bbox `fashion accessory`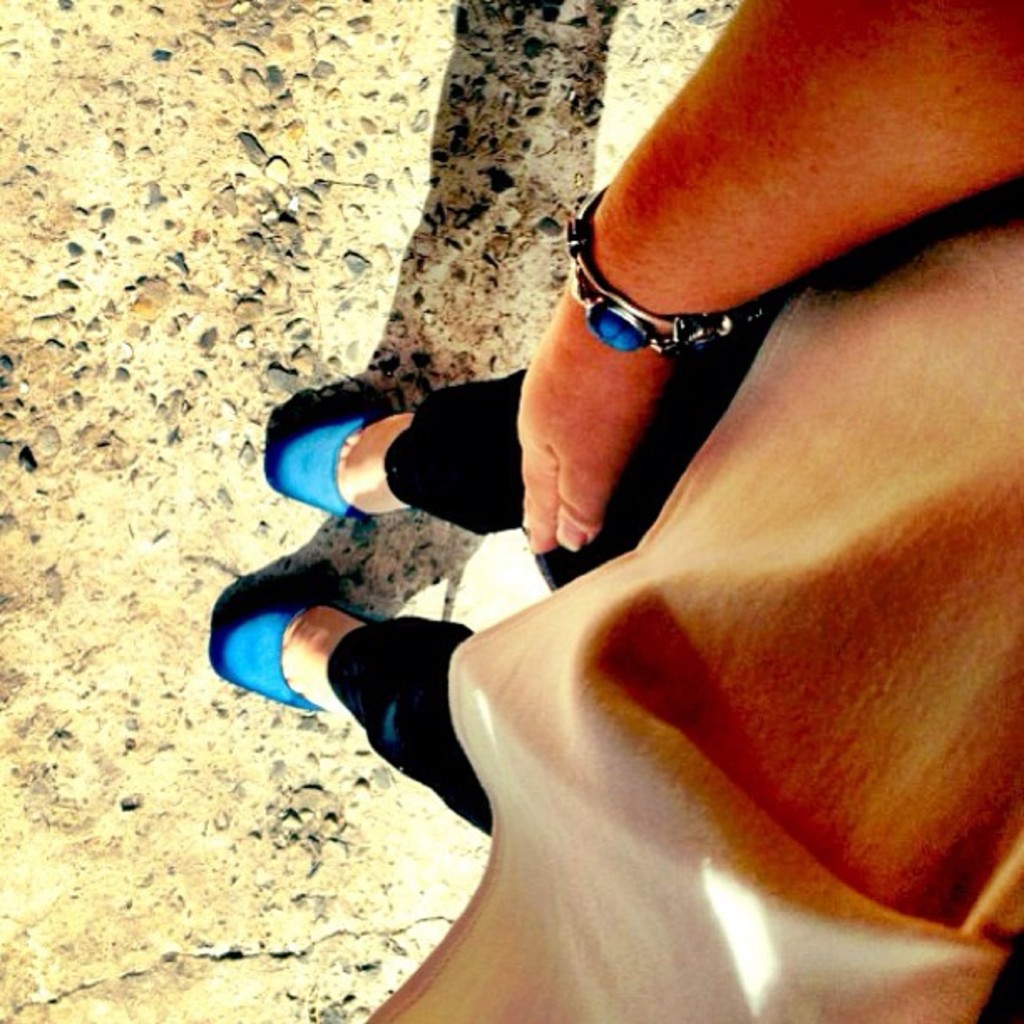
[x1=266, y1=412, x2=442, y2=524]
